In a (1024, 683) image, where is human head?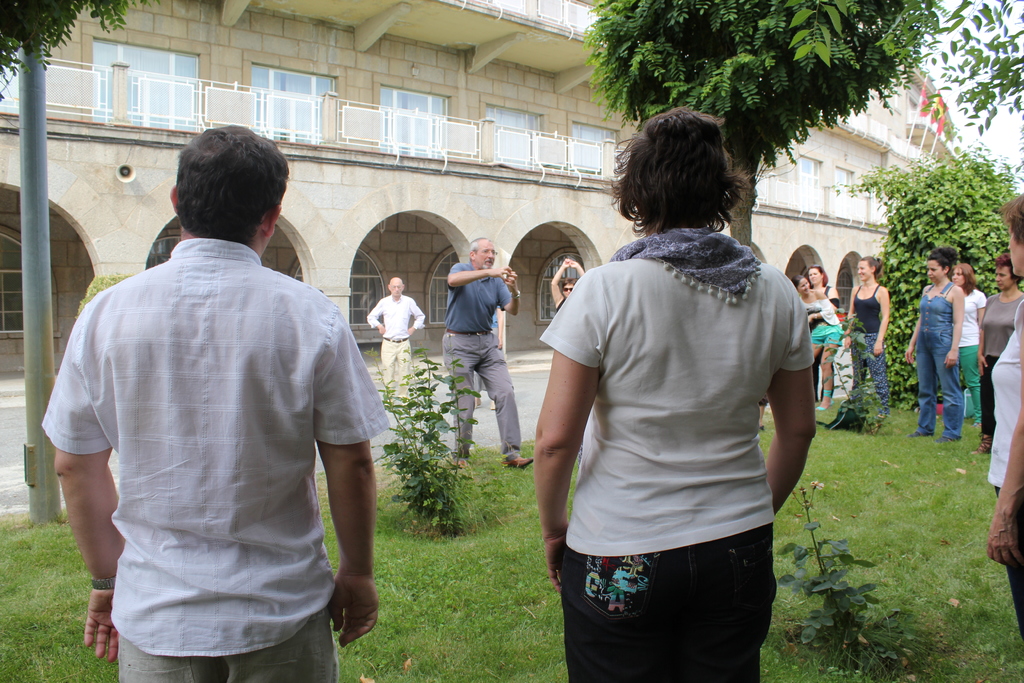
x1=991 y1=254 x2=1014 y2=288.
